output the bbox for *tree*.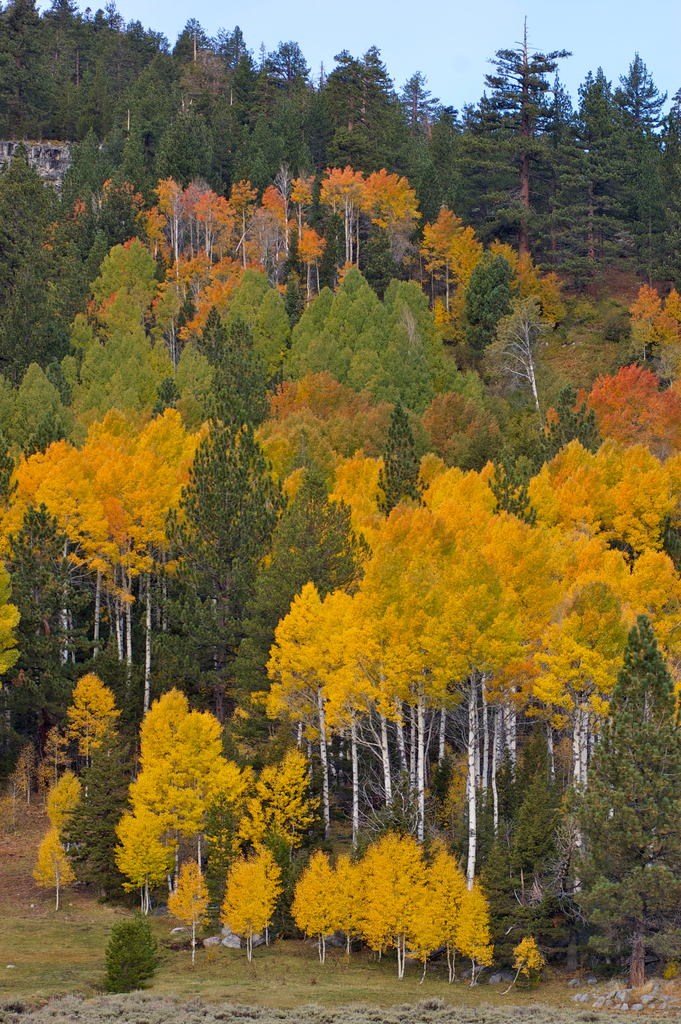
[x1=379, y1=396, x2=441, y2=543].
